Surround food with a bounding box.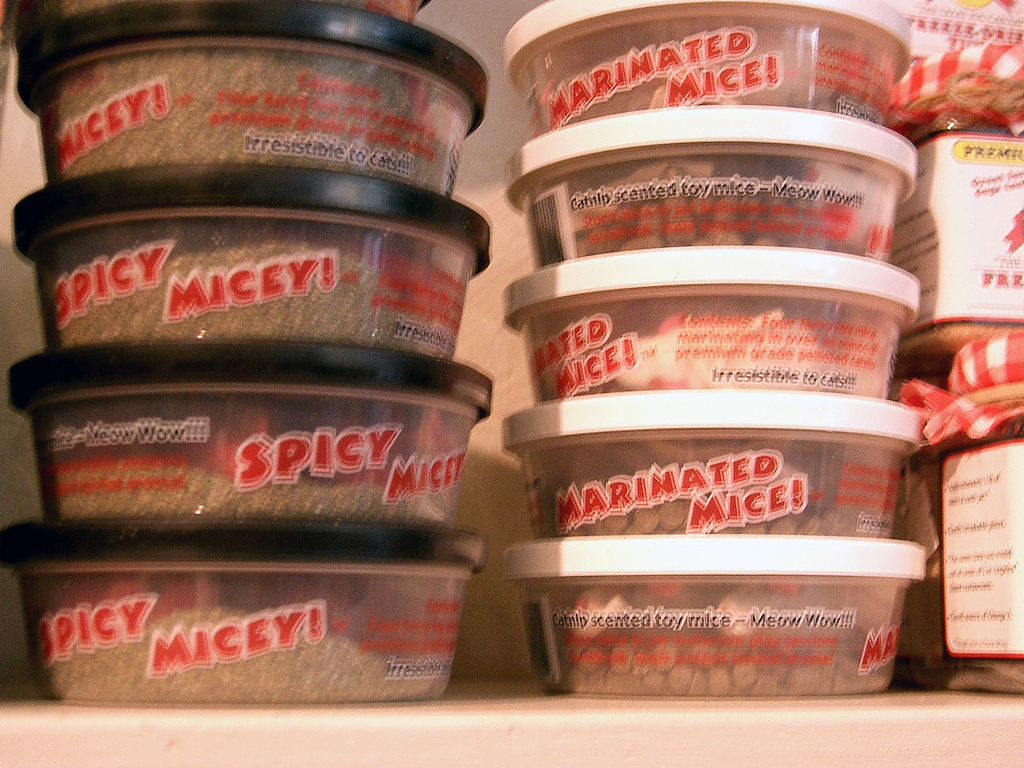
[x1=541, y1=307, x2=887, y2=390].
